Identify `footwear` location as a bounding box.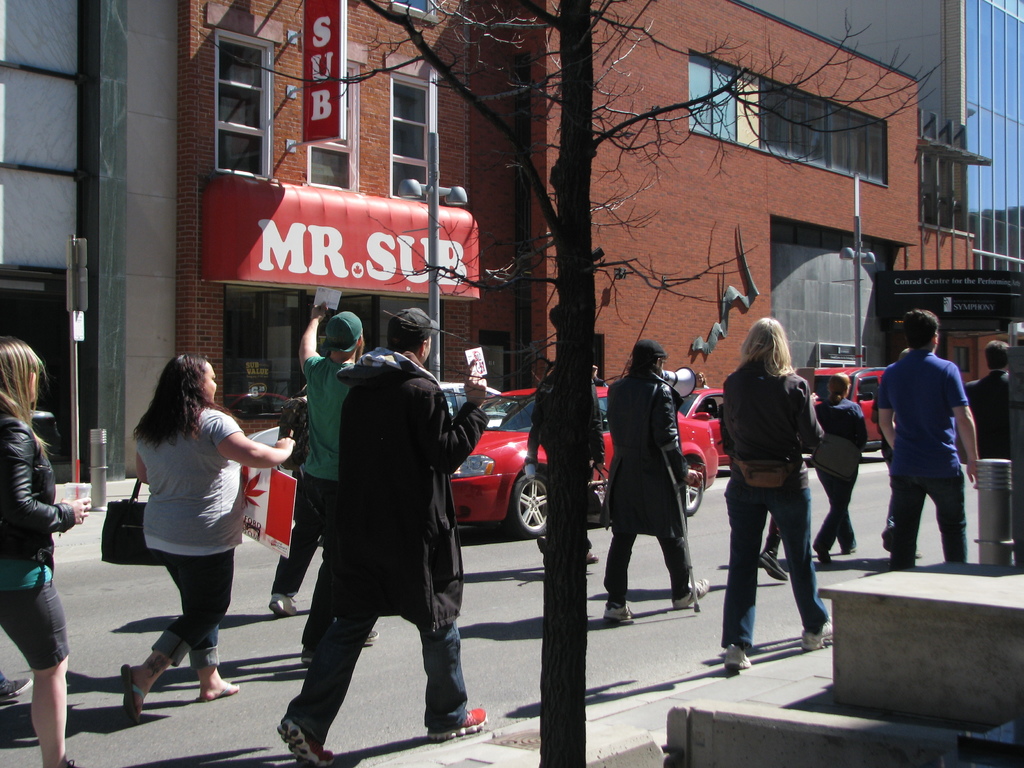
crop(756, 550, 796, 580).
